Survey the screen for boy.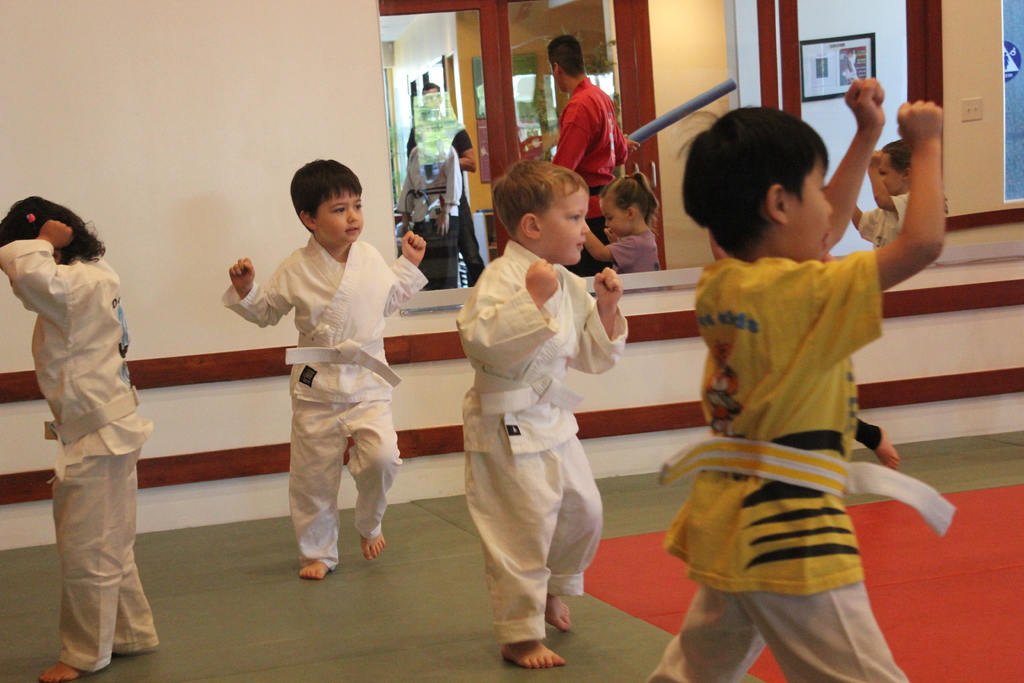
Survey found: bbox=(650, 78, 956, 682).
